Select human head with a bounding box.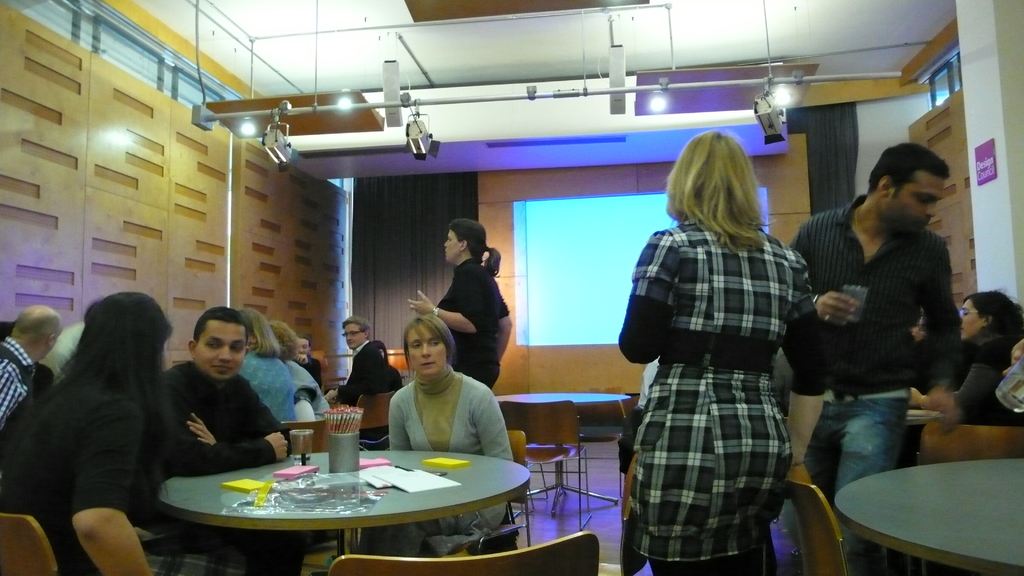
443 215 492 266.
